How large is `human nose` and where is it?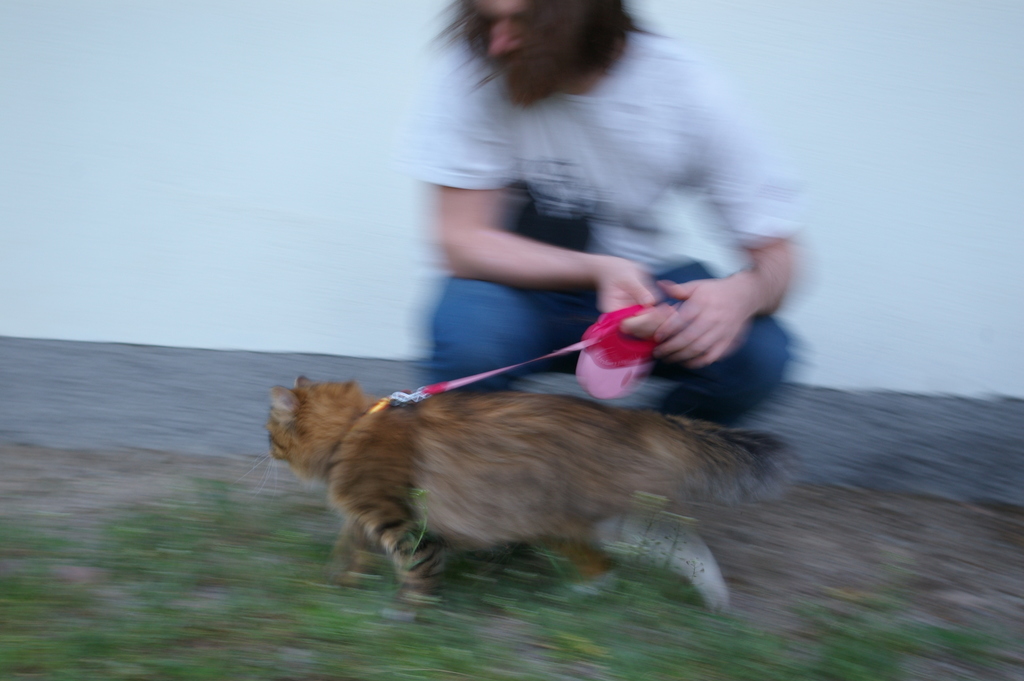
Bounding box: detection(486, 21, 521, 58).
